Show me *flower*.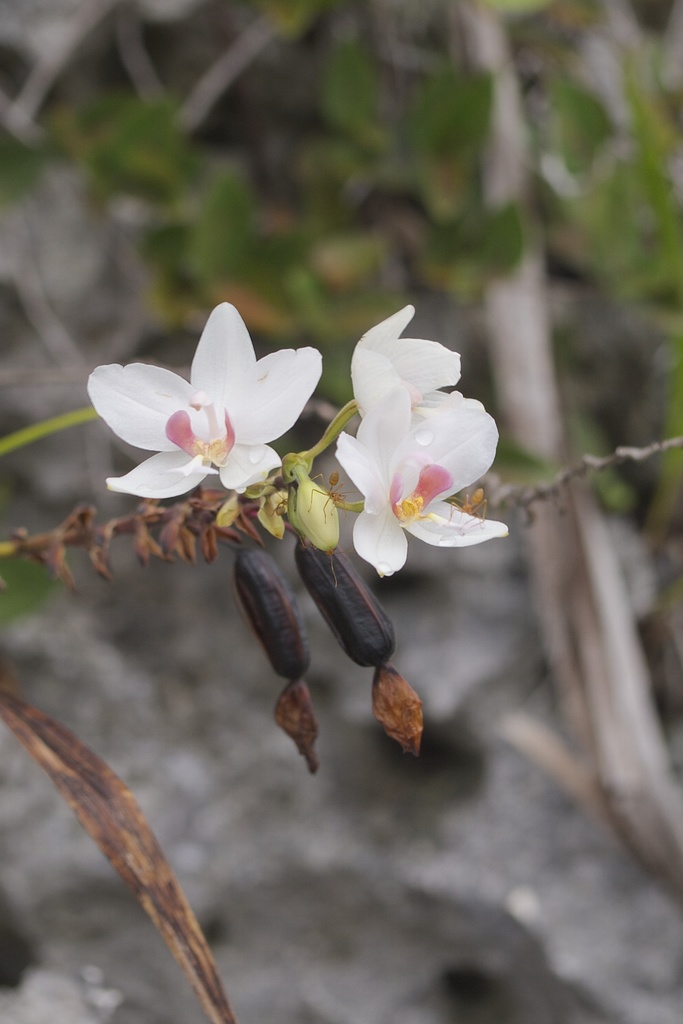
*flower* is here: box(352, 302, 467, 417).
